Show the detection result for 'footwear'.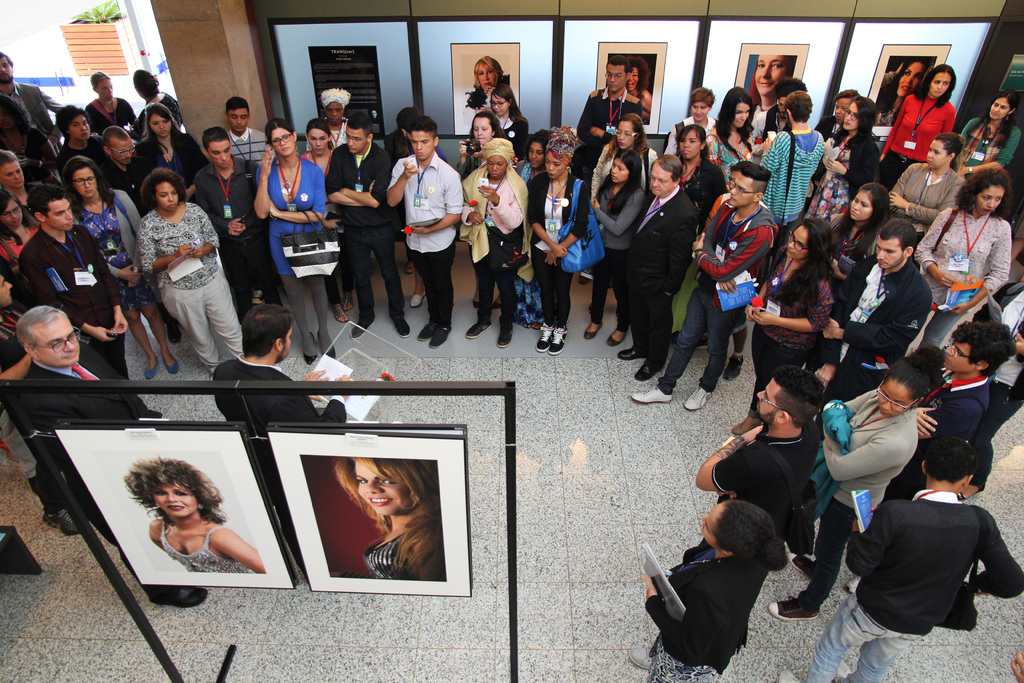
(405, 263, 415, 275).
